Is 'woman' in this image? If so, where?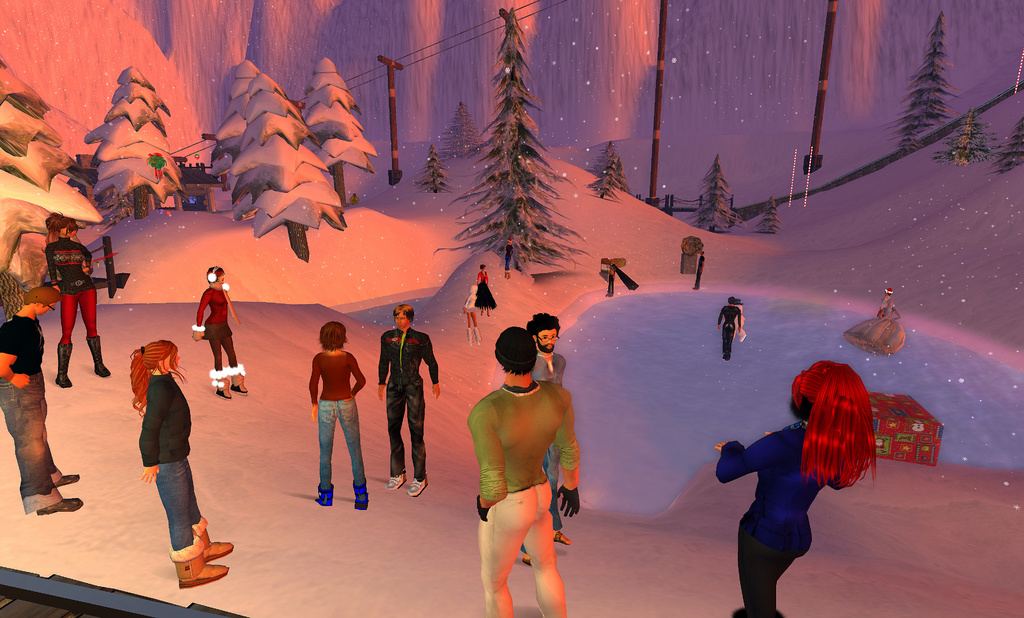
Yes, at <bbox>184, 264, 252, 407</bbox>.
